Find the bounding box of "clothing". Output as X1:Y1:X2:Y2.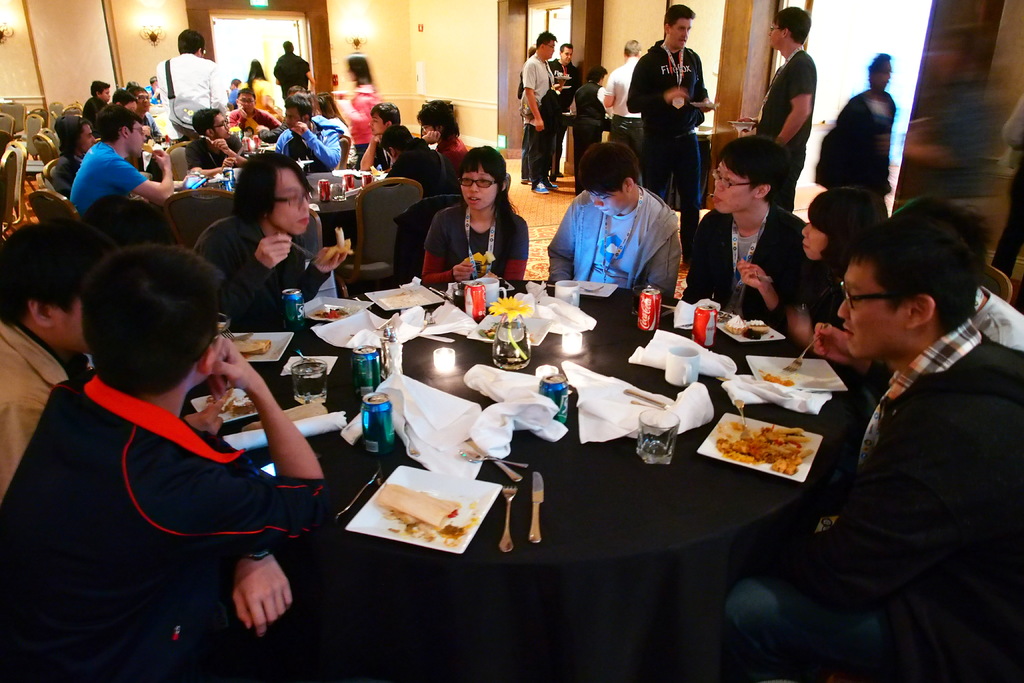
372:134:394:179.
